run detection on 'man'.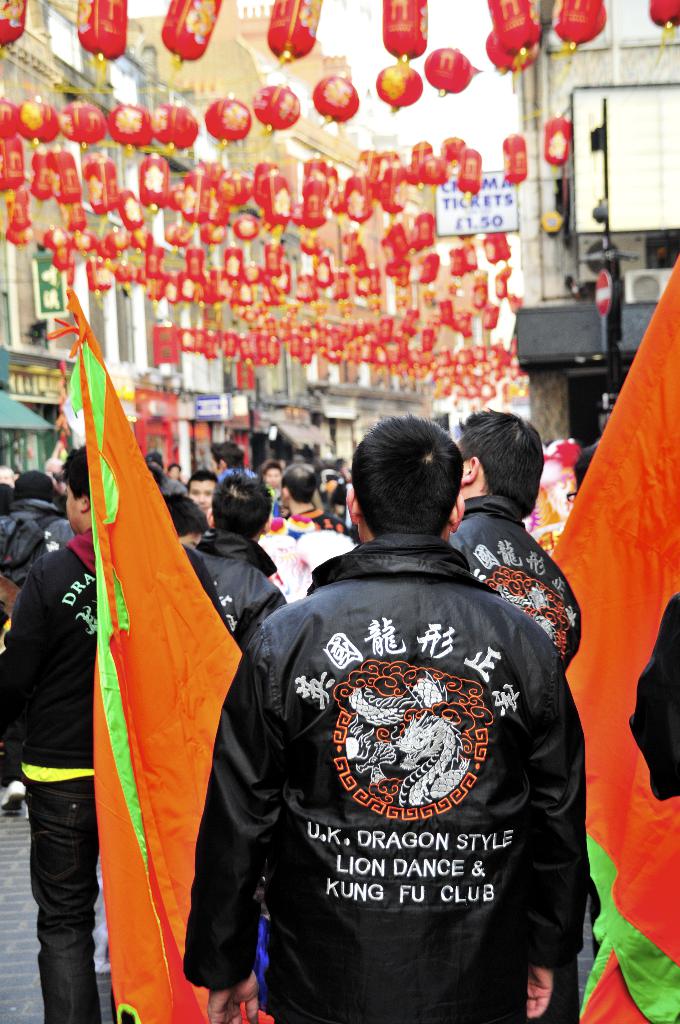
Result: x1=279 y1=456 x2=347 y2=533.
